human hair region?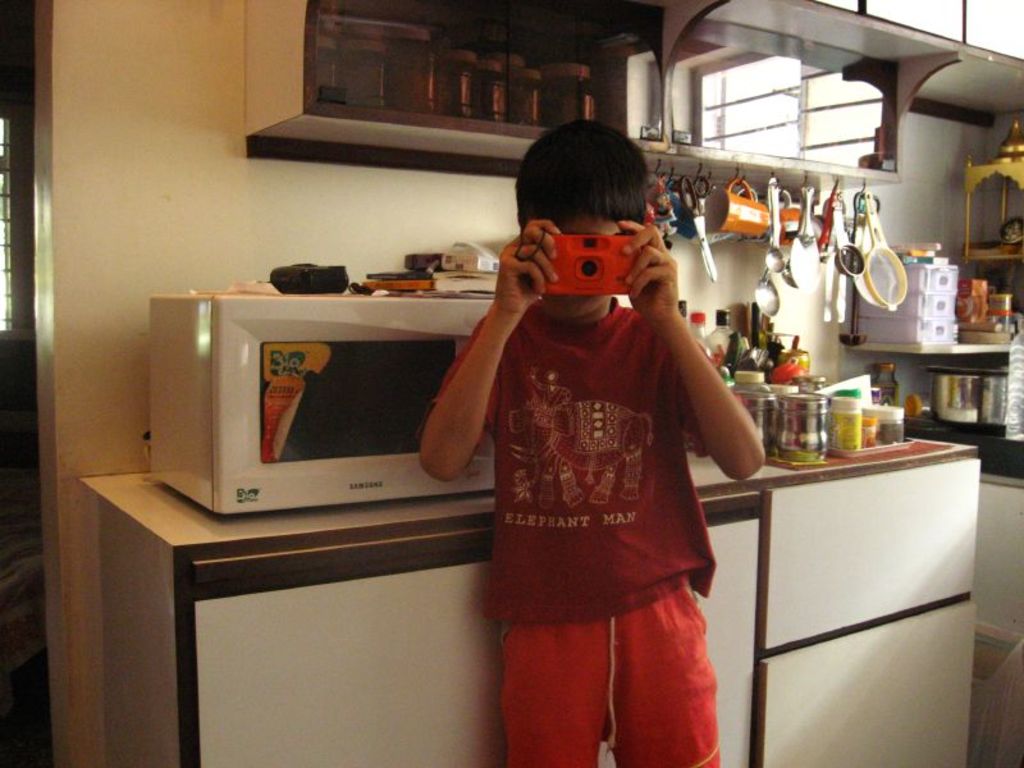
bbox=(507, 106, 659, 257)
